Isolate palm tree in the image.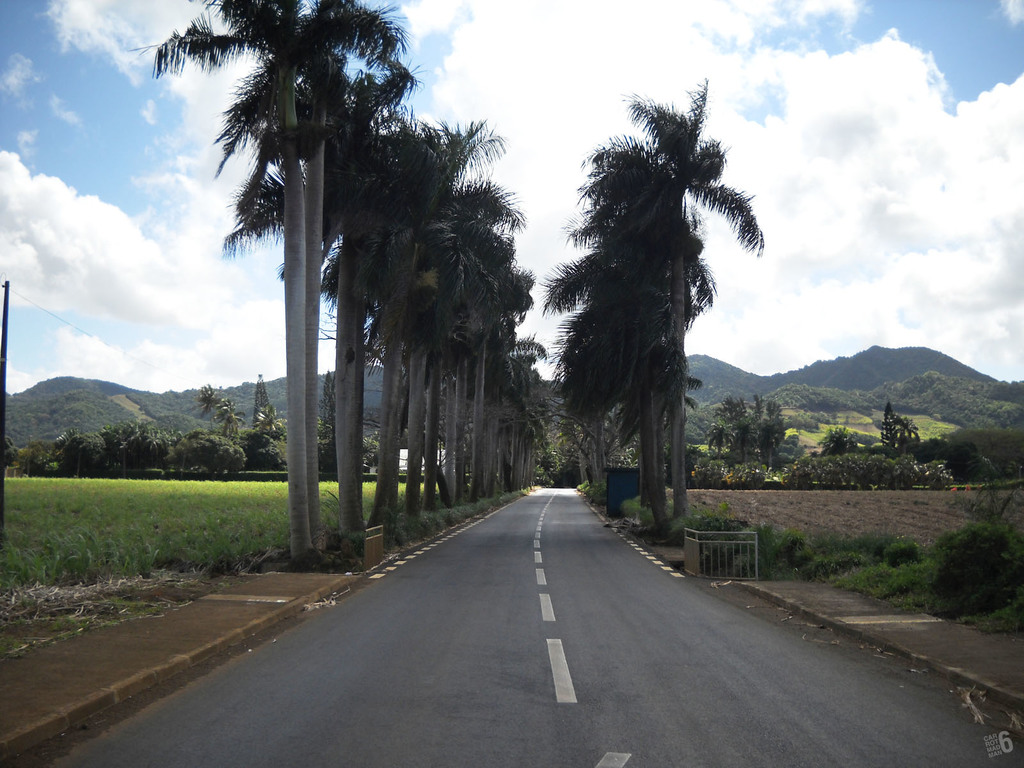
Isolated region: bbox=(297, 121, 465, 524).
